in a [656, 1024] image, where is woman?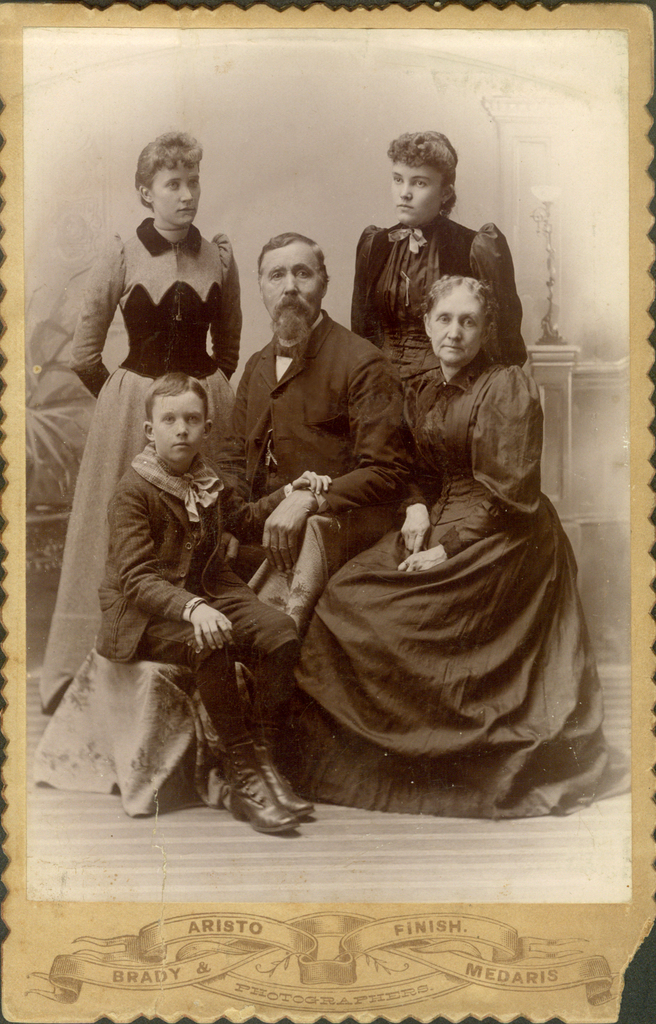
detection(242, 196, 570, 806).
